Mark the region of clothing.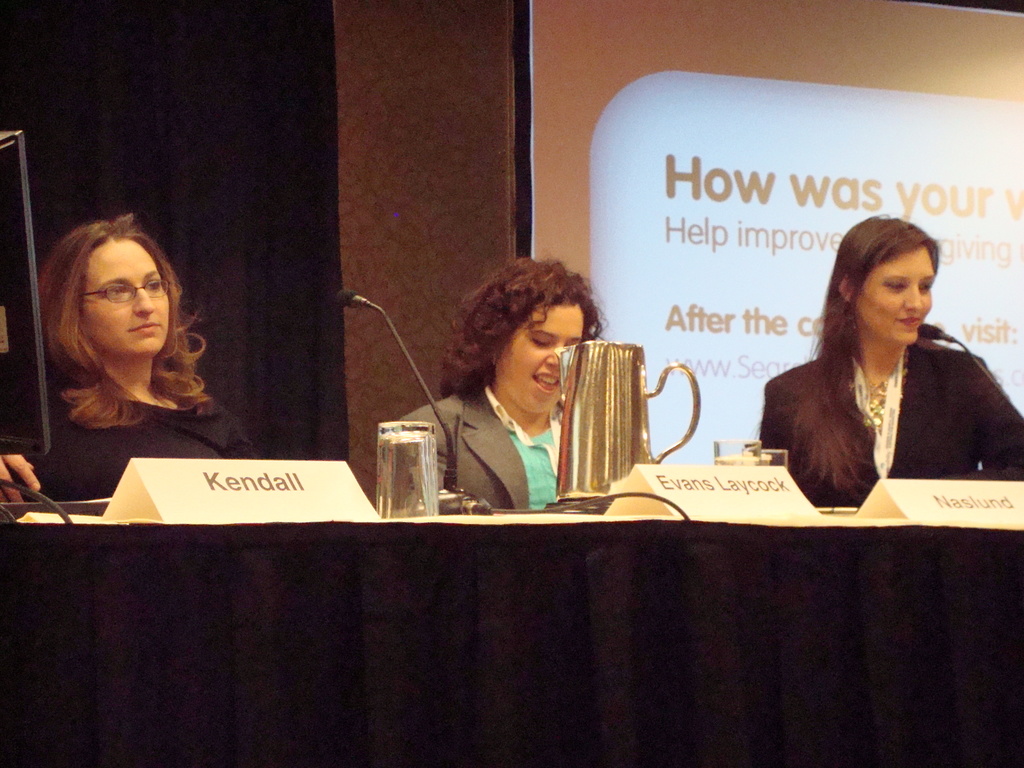
Region: box=[0, 356, 265, 503].
